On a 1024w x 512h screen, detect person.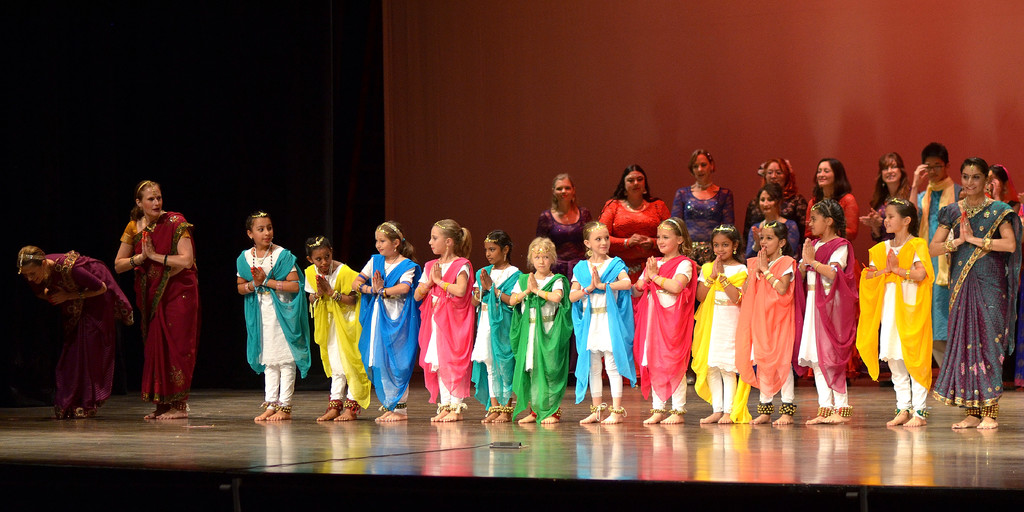
box(691, 220, 759, 428).
